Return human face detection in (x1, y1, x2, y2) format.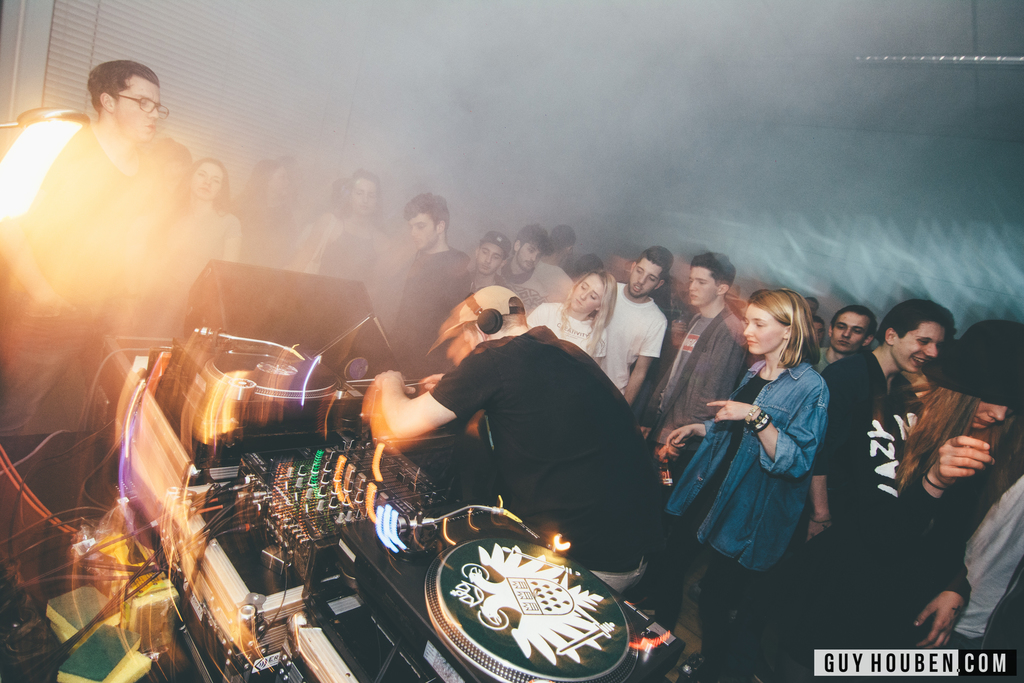
(746, 302, 783, 354).
